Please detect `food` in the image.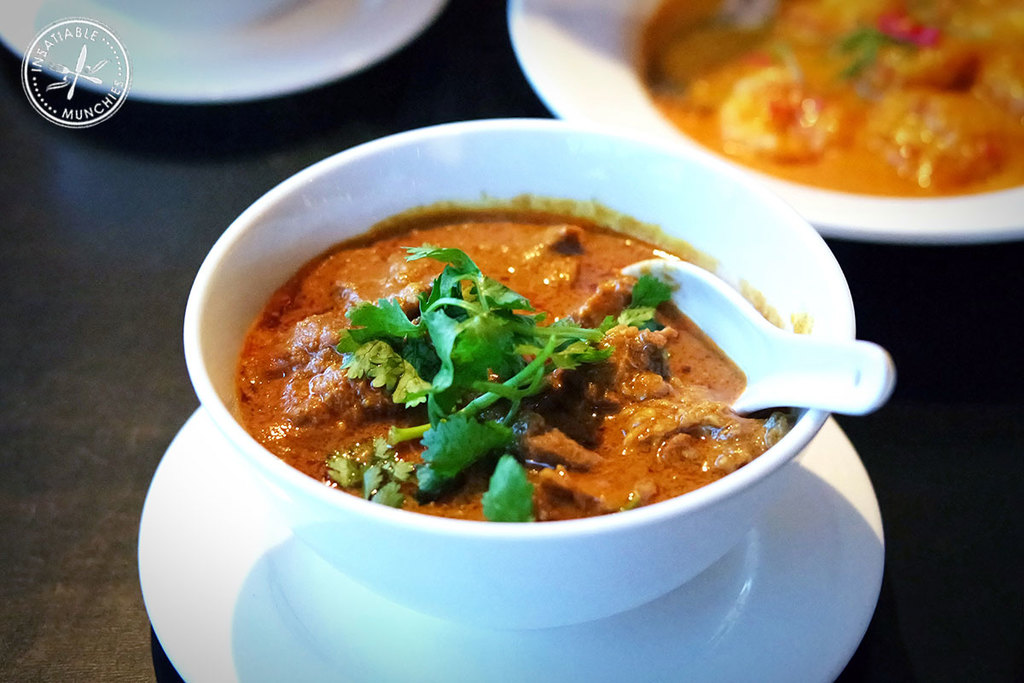
region(638, 0, 1023, 201).
